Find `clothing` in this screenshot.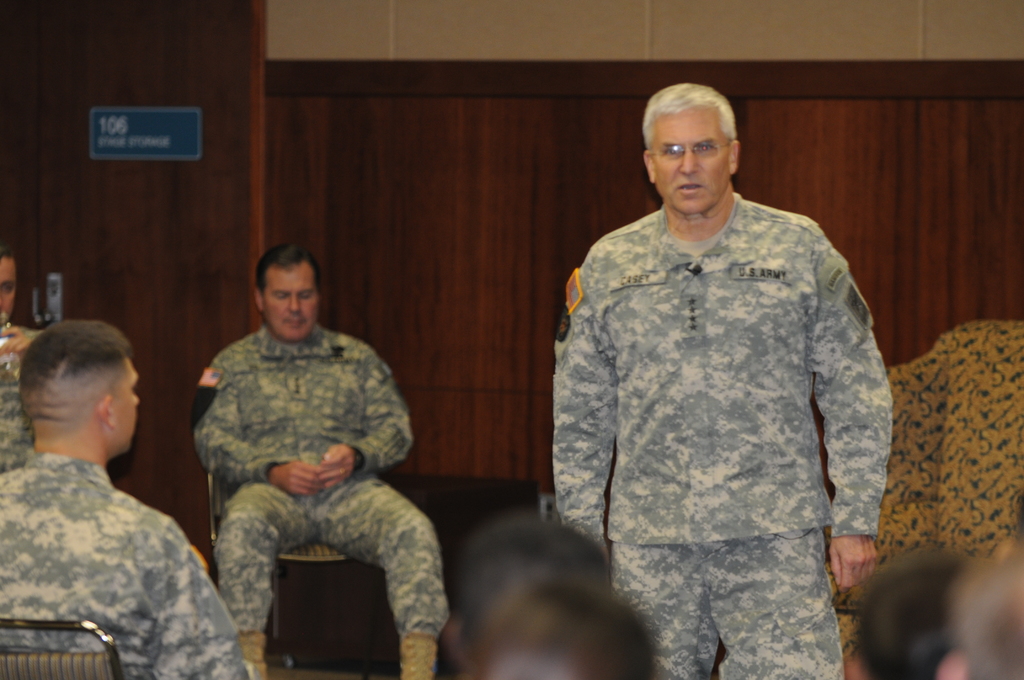
The bounding box for `clothing` is [left=0, top=324, right=40, bottom=475].
